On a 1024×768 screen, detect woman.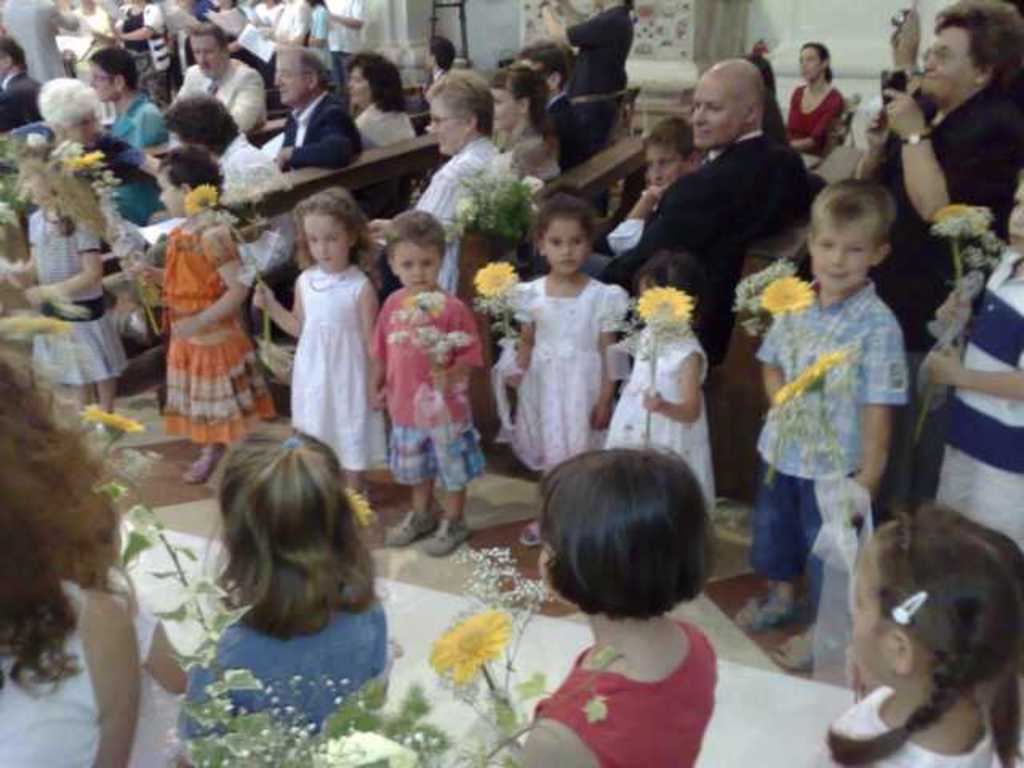
x1=16 y1=78 x2=163 y2=197.
